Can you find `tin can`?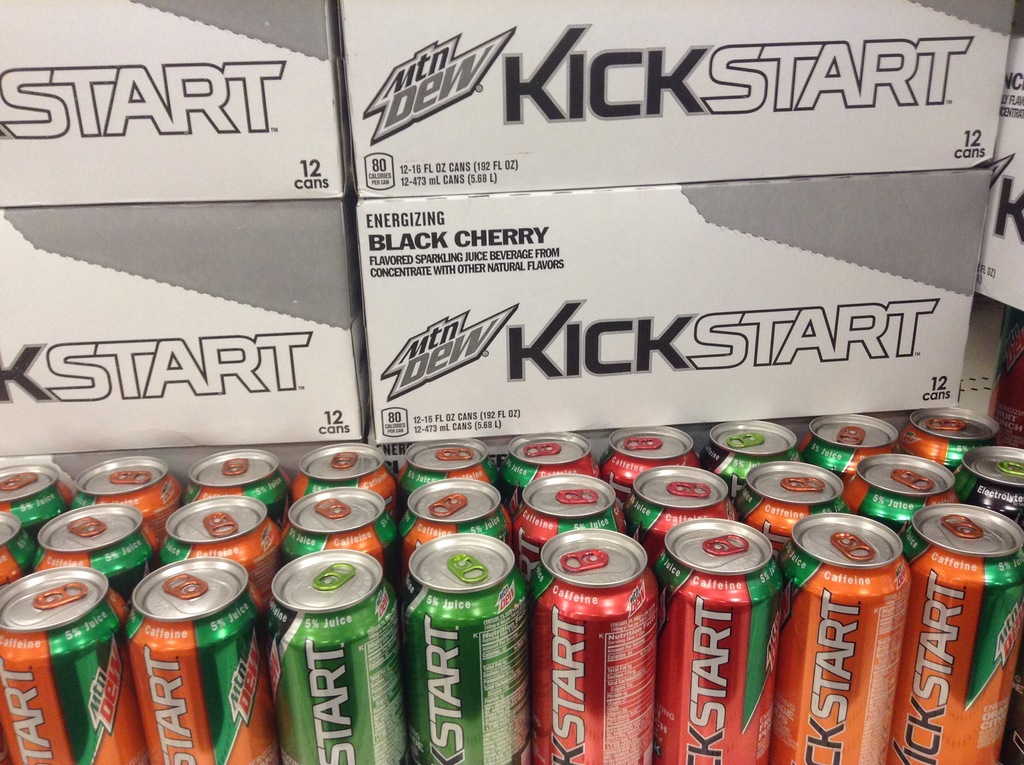
Yes, bounding box: [x1=156, y1=492, x2=287, y2=614].
